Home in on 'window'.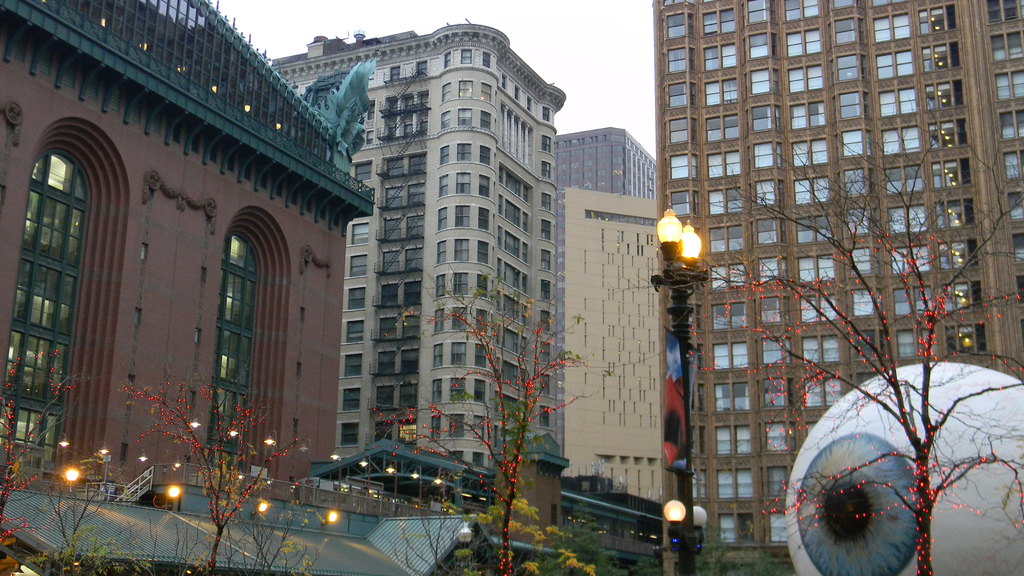
Homed in at pyautogui.locateOnScreen(344, 351, 364, 376).
